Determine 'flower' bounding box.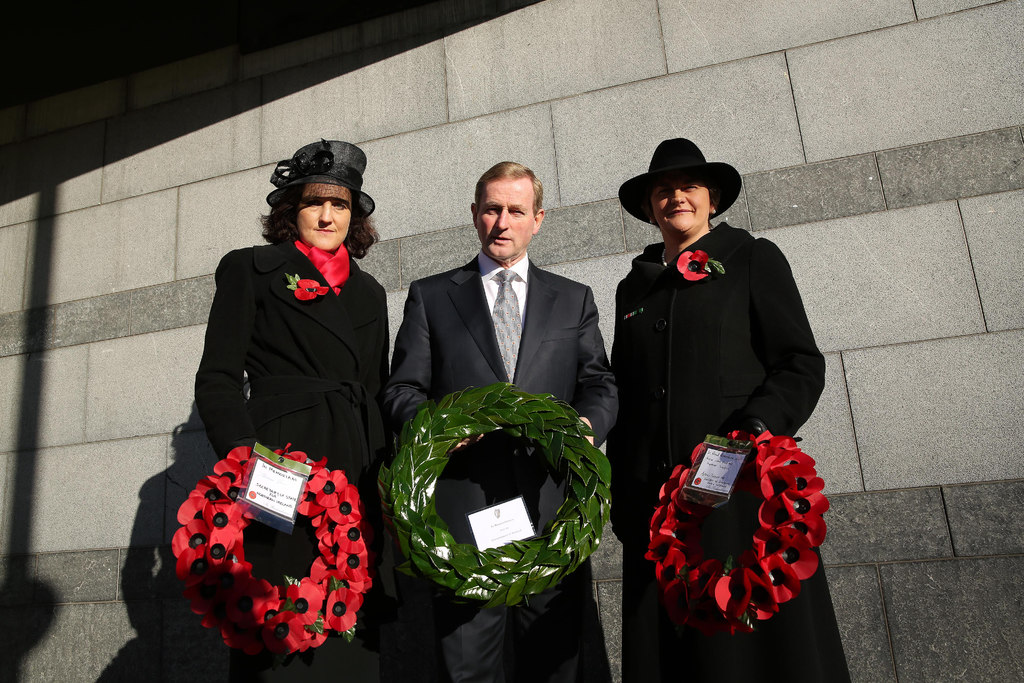
Determined: (303,465,353,507).
